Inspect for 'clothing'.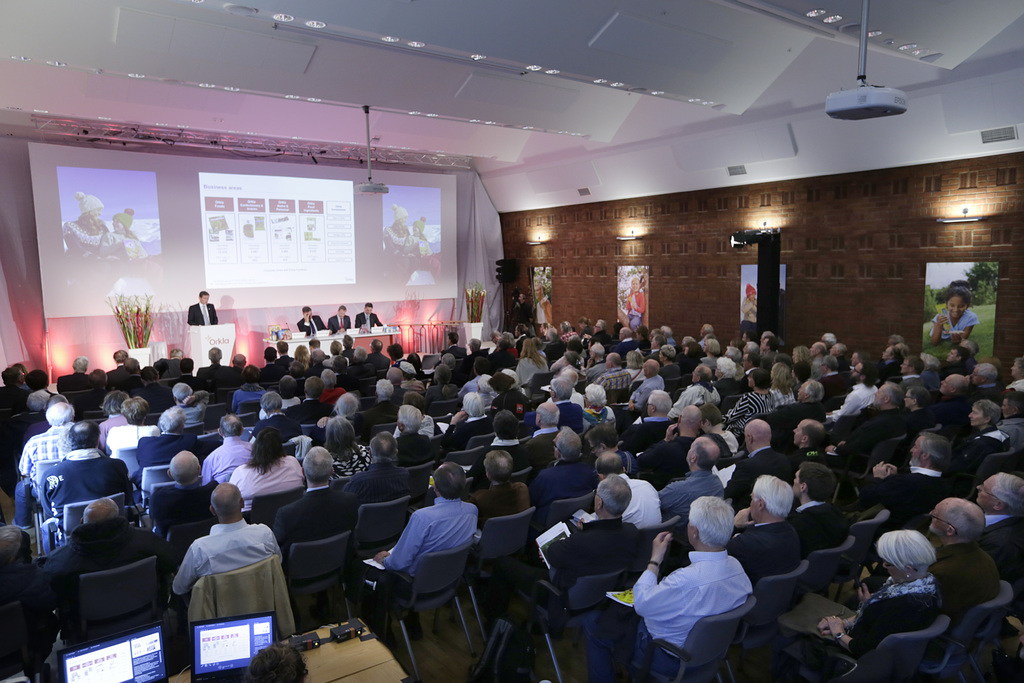
Inspection: 849/575/934/664.
